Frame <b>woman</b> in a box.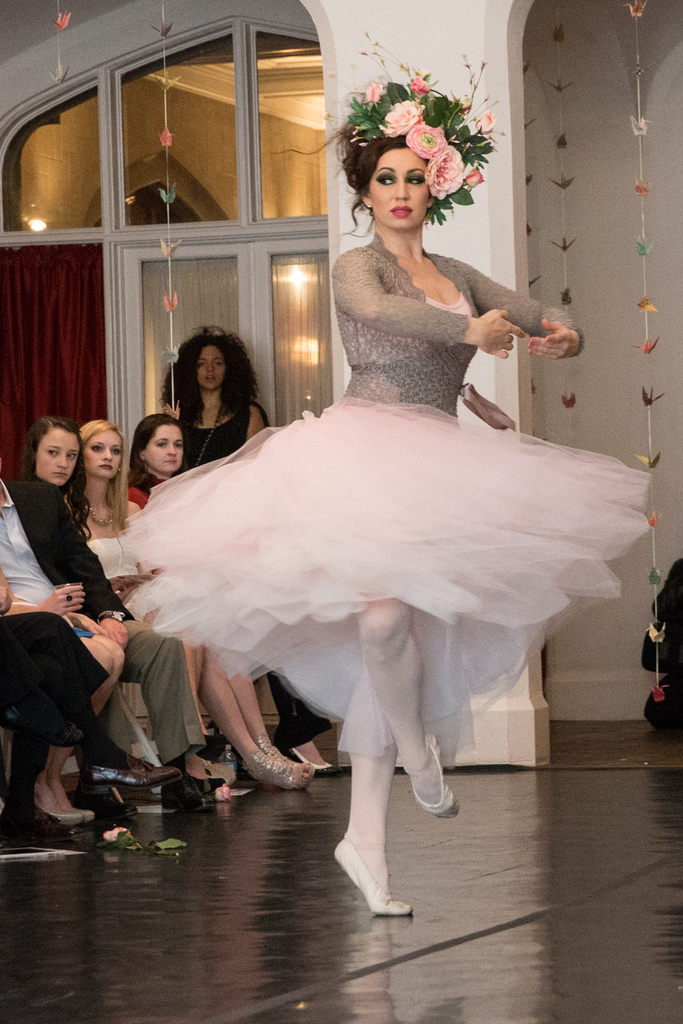
box(71, 413, 210, 695).
